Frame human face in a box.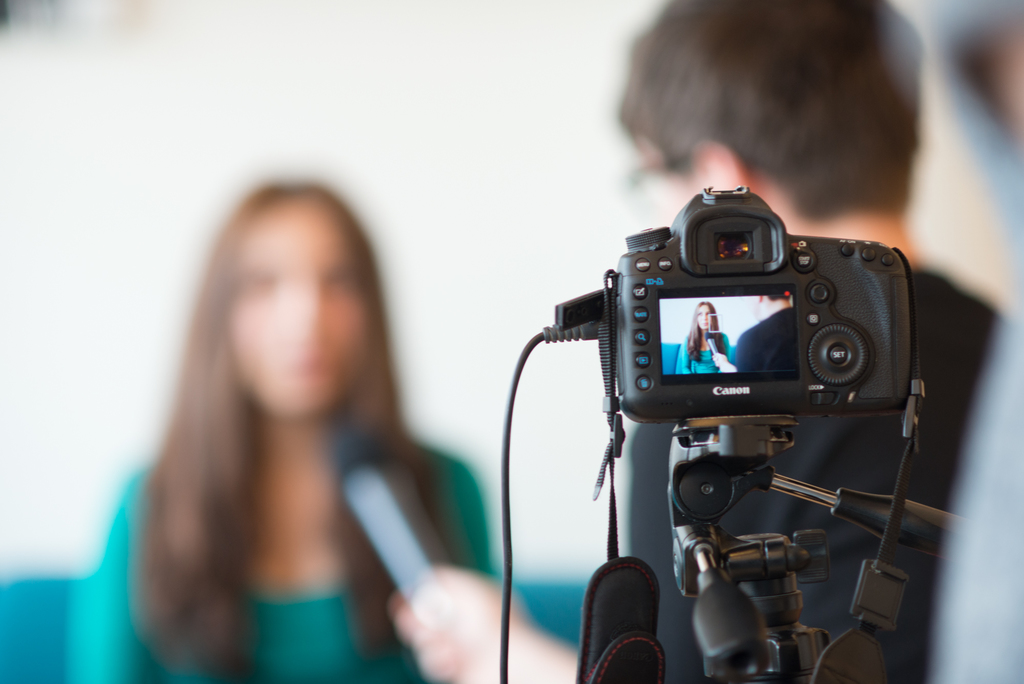
crop(230, 210, 367, 414).
